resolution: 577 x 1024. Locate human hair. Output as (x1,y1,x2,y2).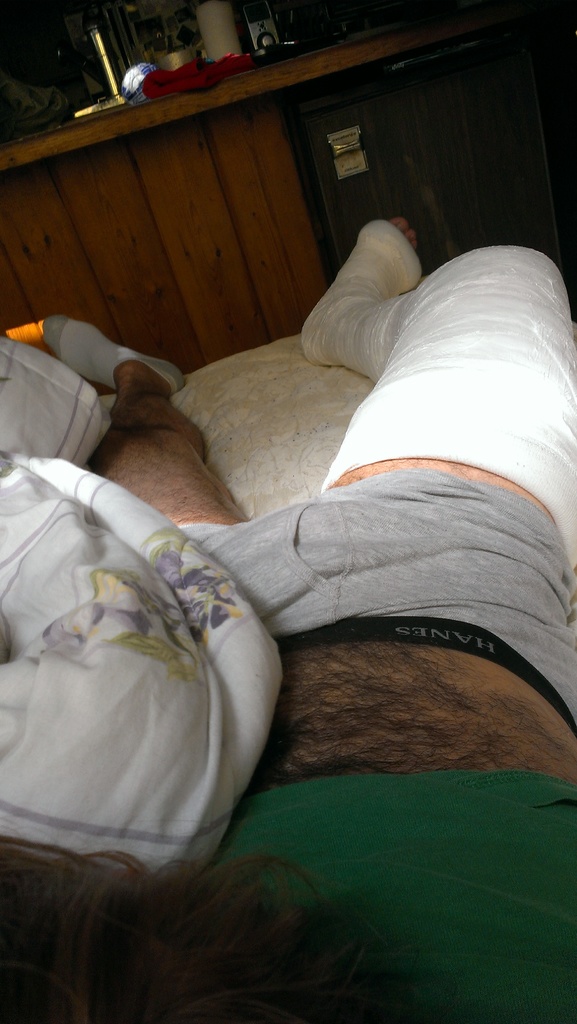
(0,771,386,1014).
